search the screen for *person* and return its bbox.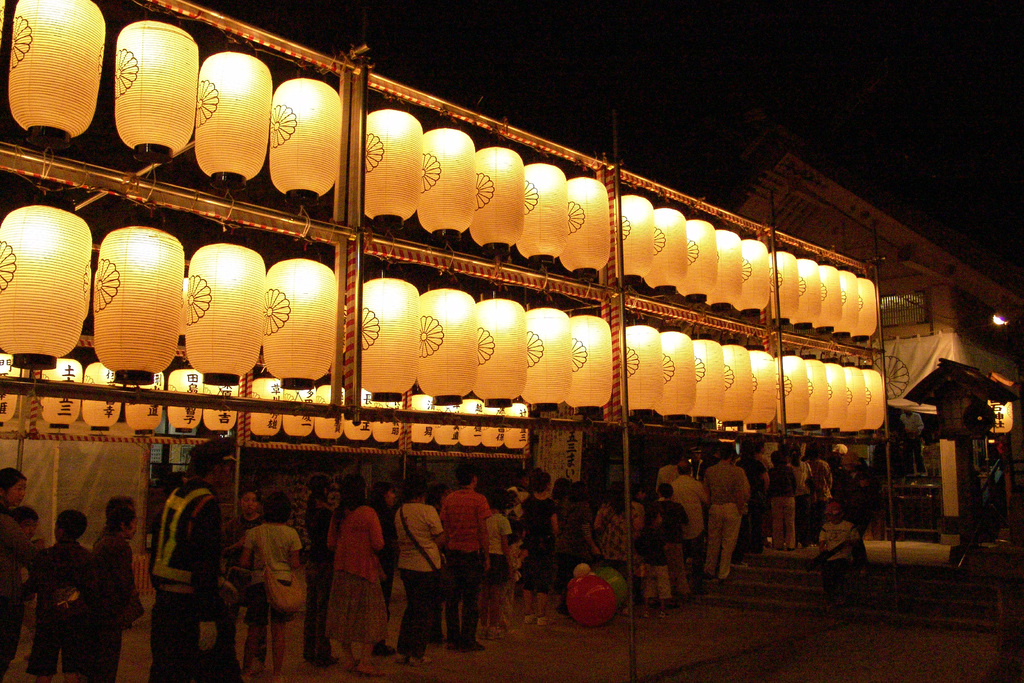
Found: [left=365, top=479, right=401, bottom=653].
